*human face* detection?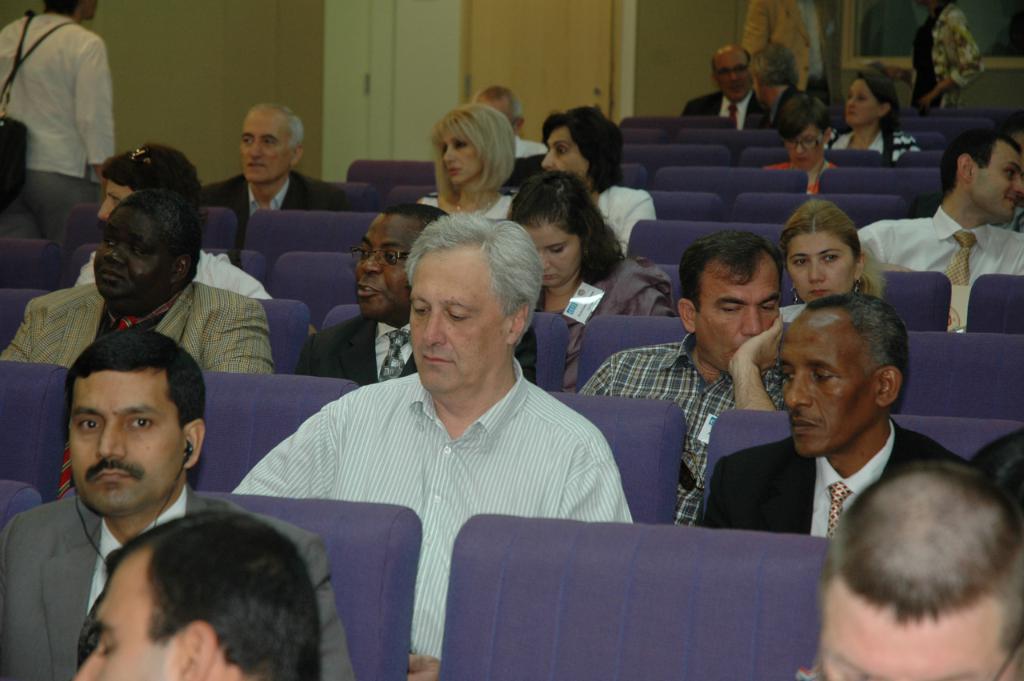
x1=540, y1=128, x2=586, y2=181
